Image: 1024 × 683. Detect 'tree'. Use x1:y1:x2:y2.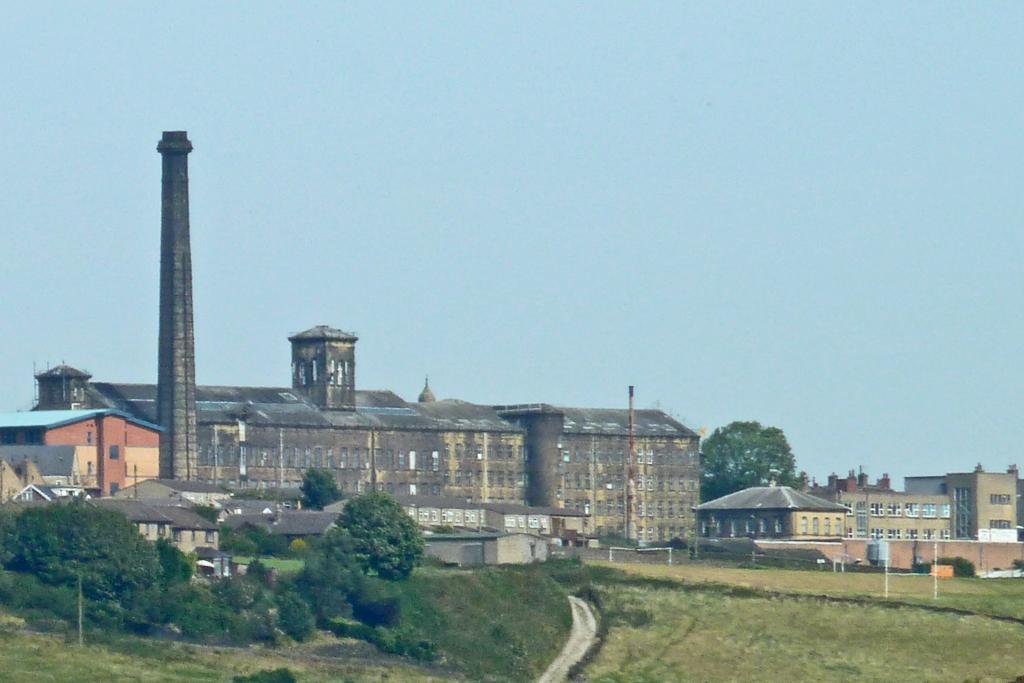
298:468:346:511.
